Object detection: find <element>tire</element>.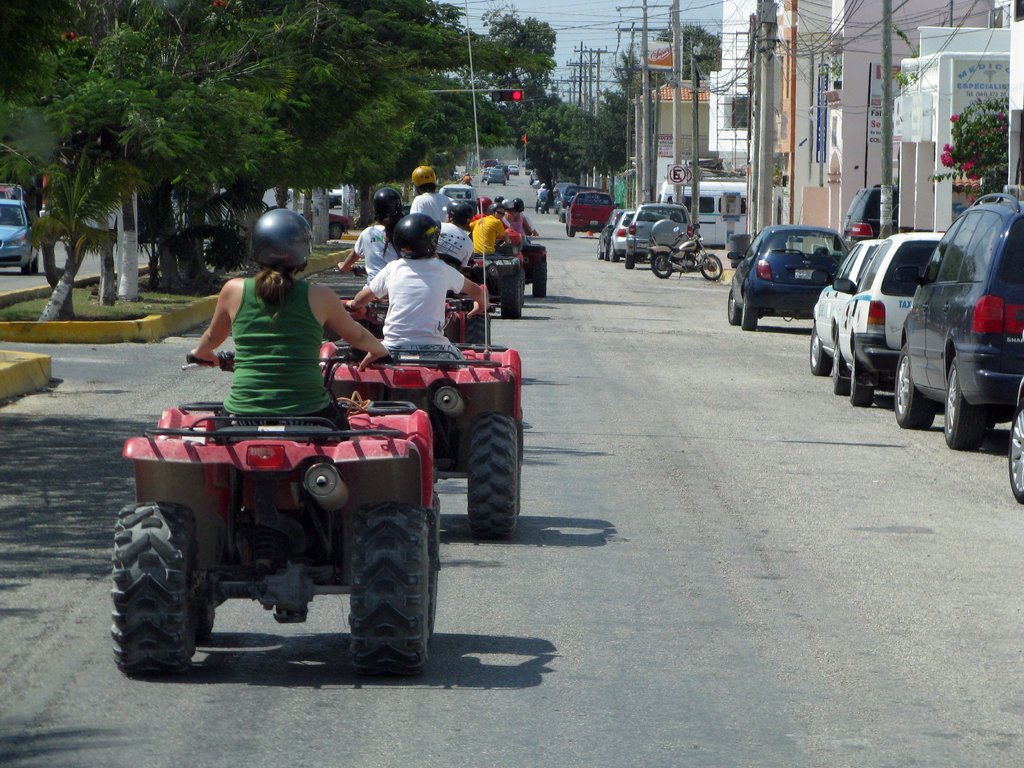
<region>745, 297, 758, 331</region>.
